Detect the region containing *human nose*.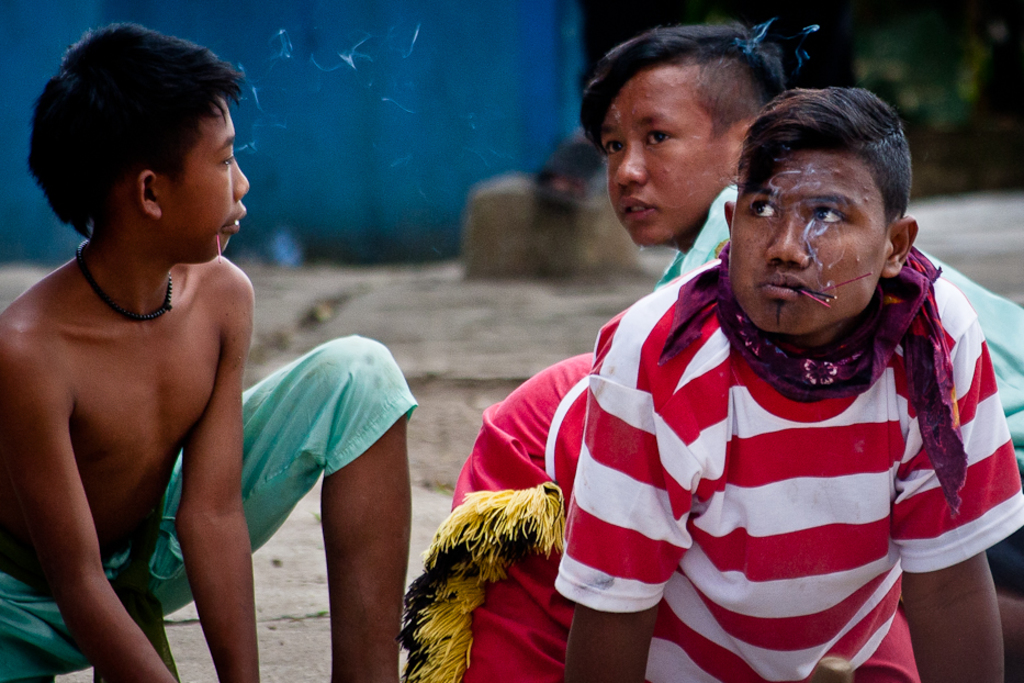
{"left": 763, "top": 214, "right": 812, "bottom": 265}.
